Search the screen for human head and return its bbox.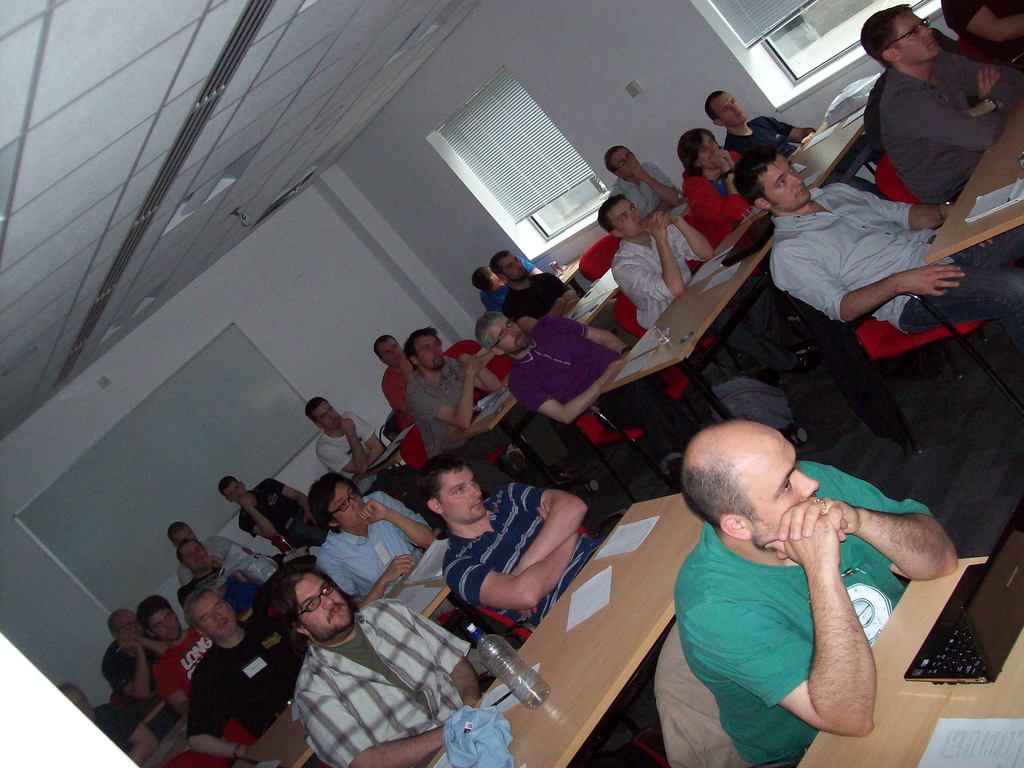
Found: pyautogui.locateOnScreen(216, 479, 244, 507).
